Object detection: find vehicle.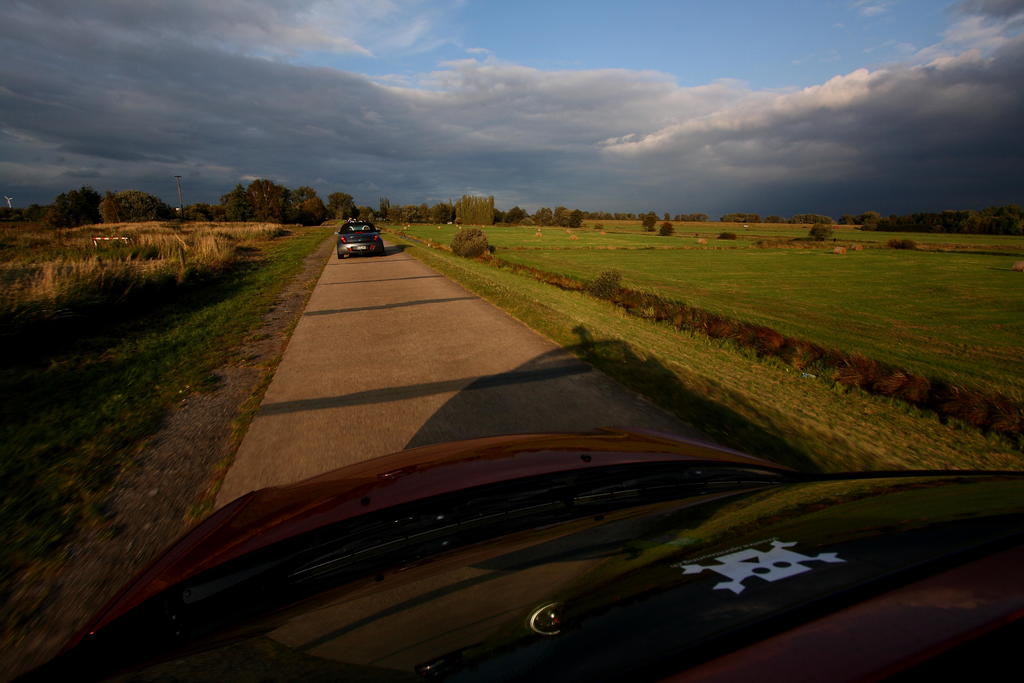
{"x1": 335, "y1": 214, "x2": 392, "y2": 258}.
